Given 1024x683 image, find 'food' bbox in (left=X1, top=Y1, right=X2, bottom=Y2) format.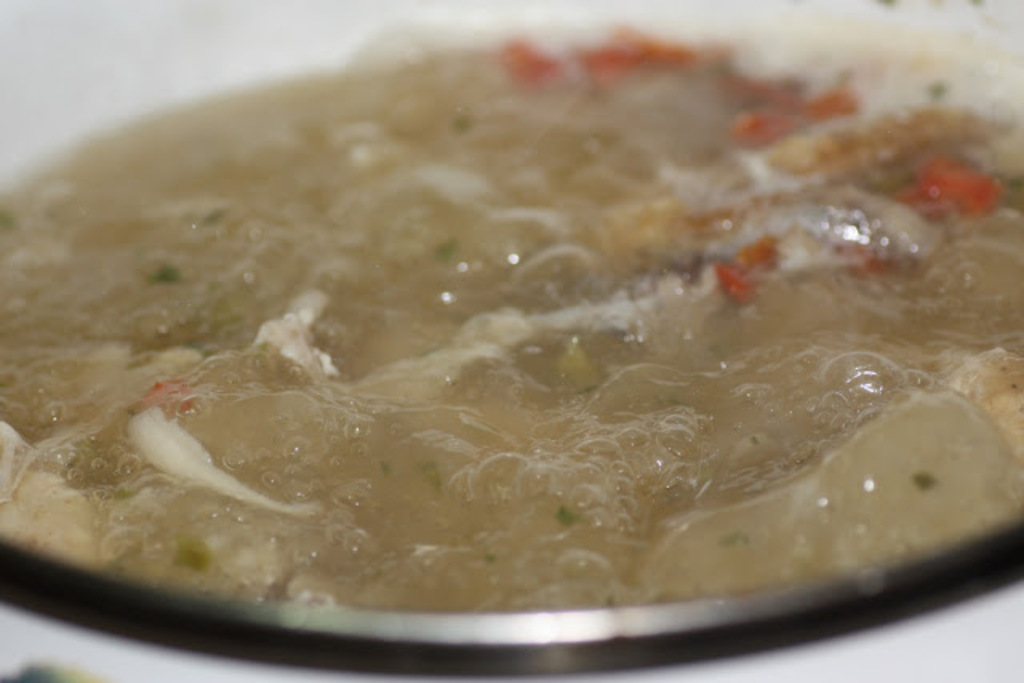
(left=0, top=74, right=1022, bottom=646).
